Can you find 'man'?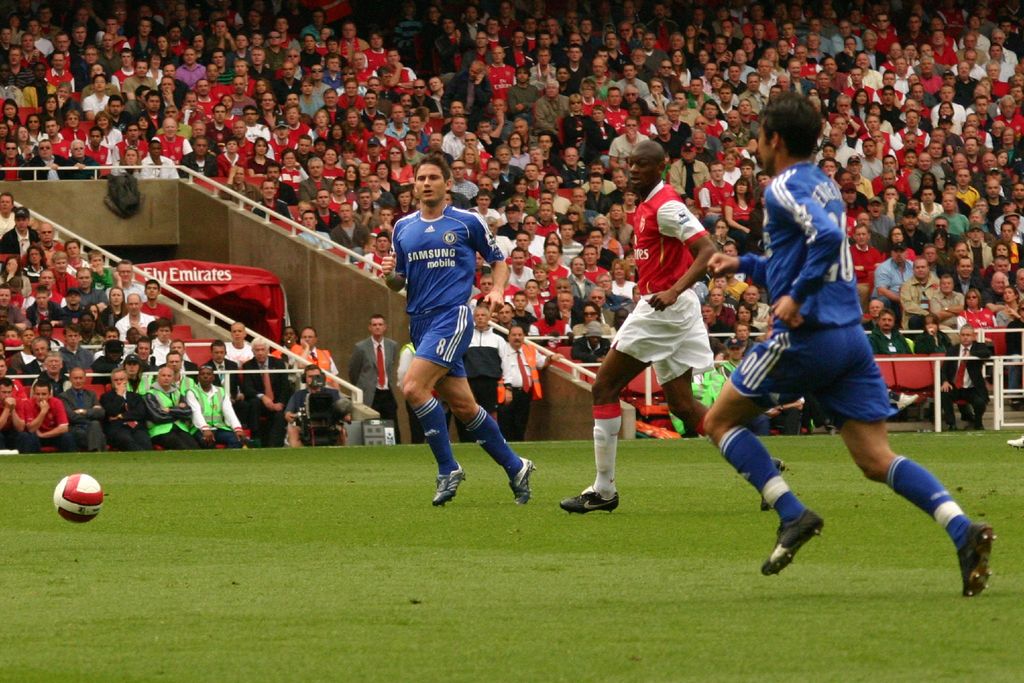
Yes, bounding box: [x1=501, y1=326, x2=557, y2=443].
